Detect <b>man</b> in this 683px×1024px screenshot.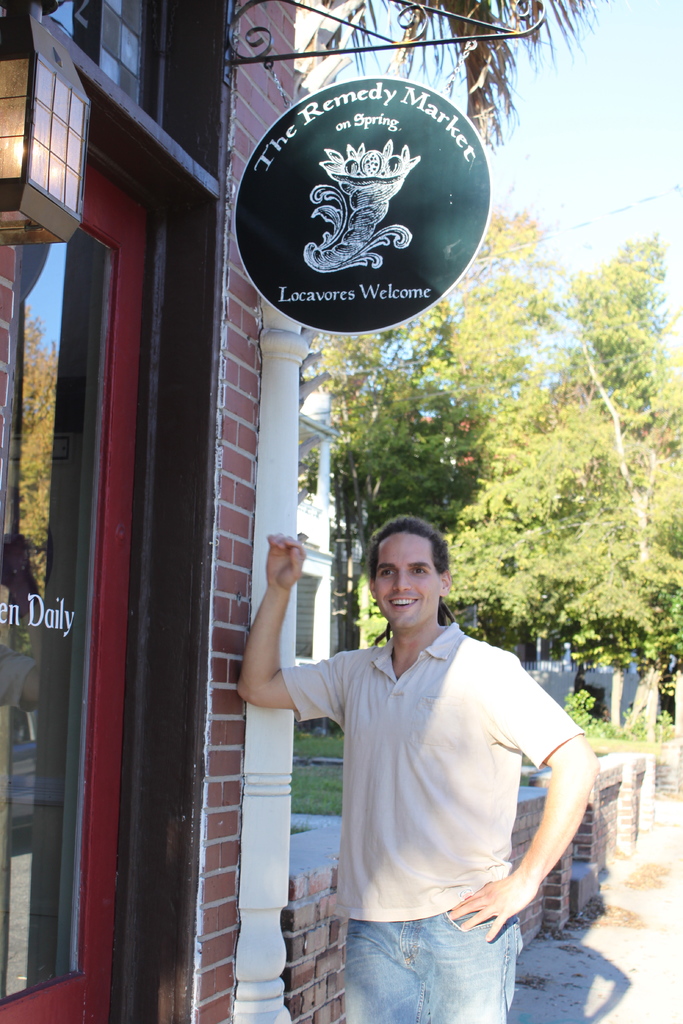
Detection: 274:509:610:1014.
